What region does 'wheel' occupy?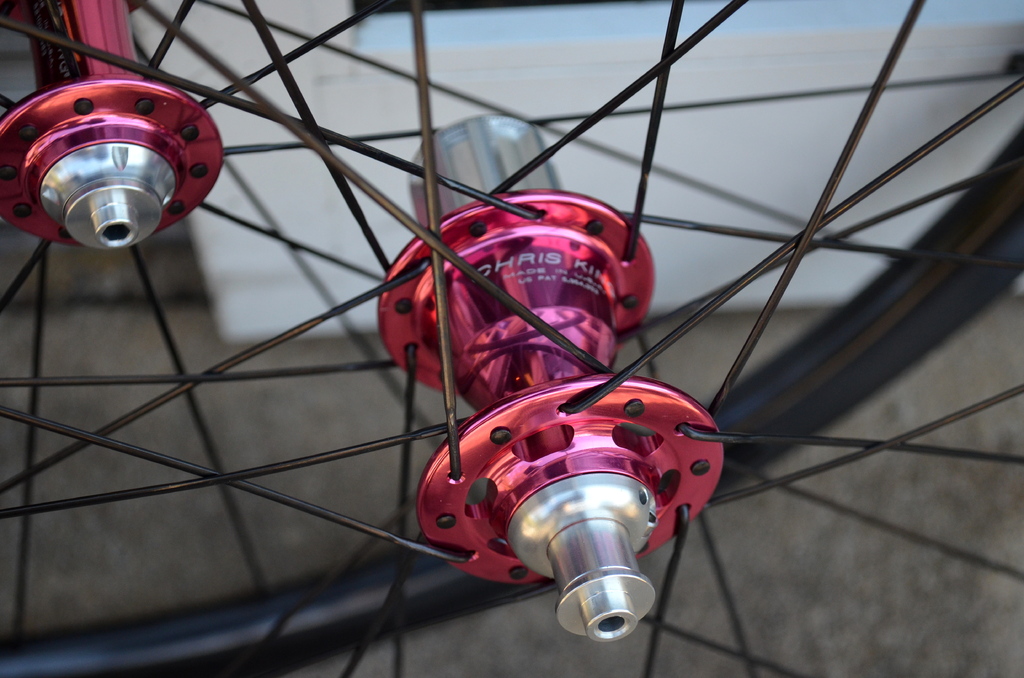
(x1=33, y1=16, x2=988, y2=677).
